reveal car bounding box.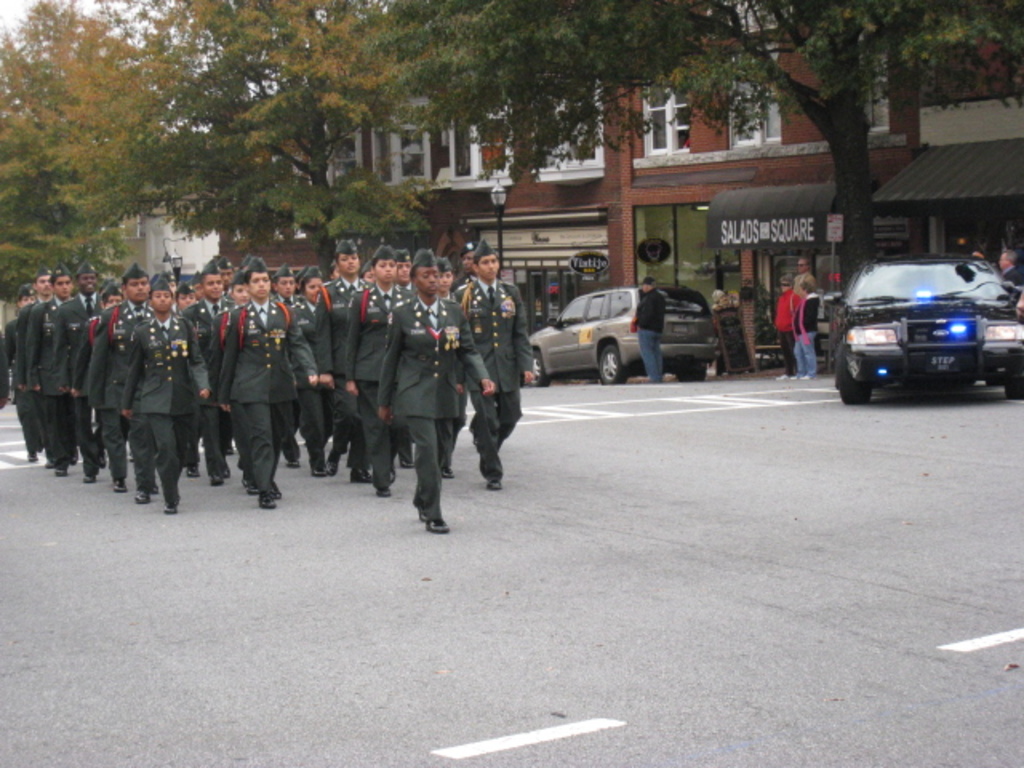
Revealed: region(526, 283, 723, 386).
